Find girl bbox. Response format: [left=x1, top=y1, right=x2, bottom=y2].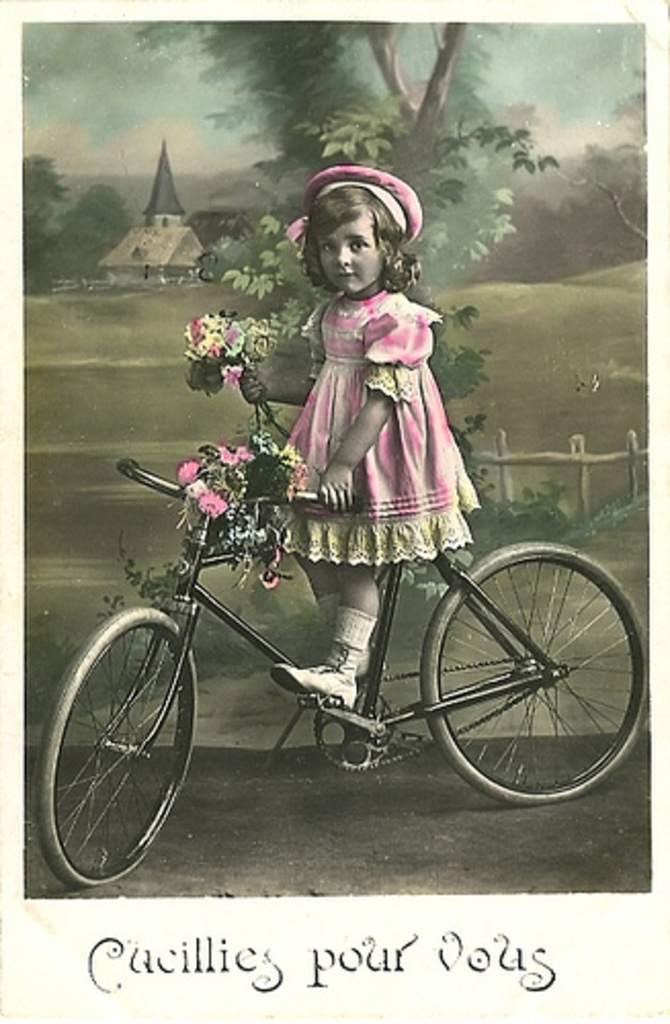
[left=242, top=164, right=479, bottom=709].
